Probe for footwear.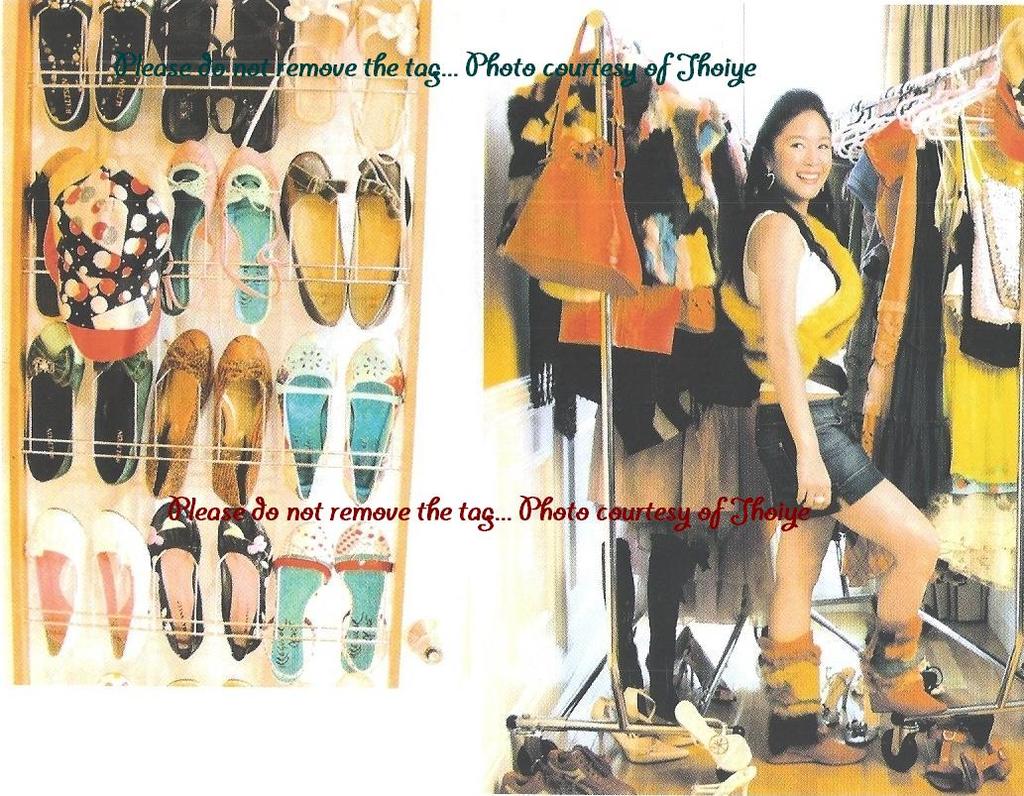
Probe result: (left=23, top=323, right=85, bottom=490).
